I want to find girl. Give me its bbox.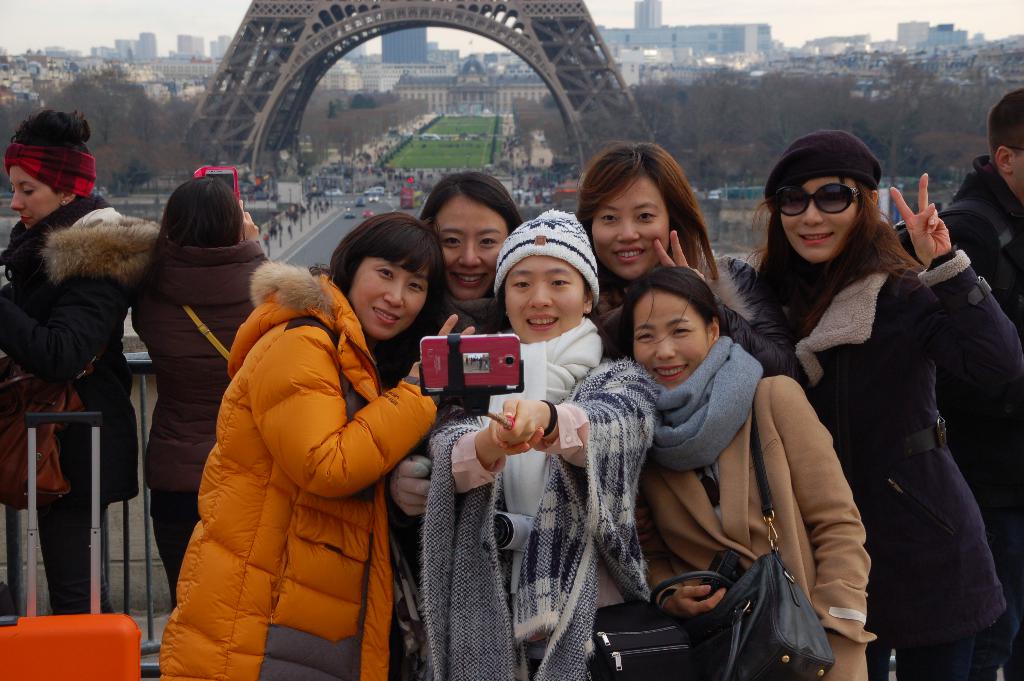
bbox=[395, 168, 525, 680].
